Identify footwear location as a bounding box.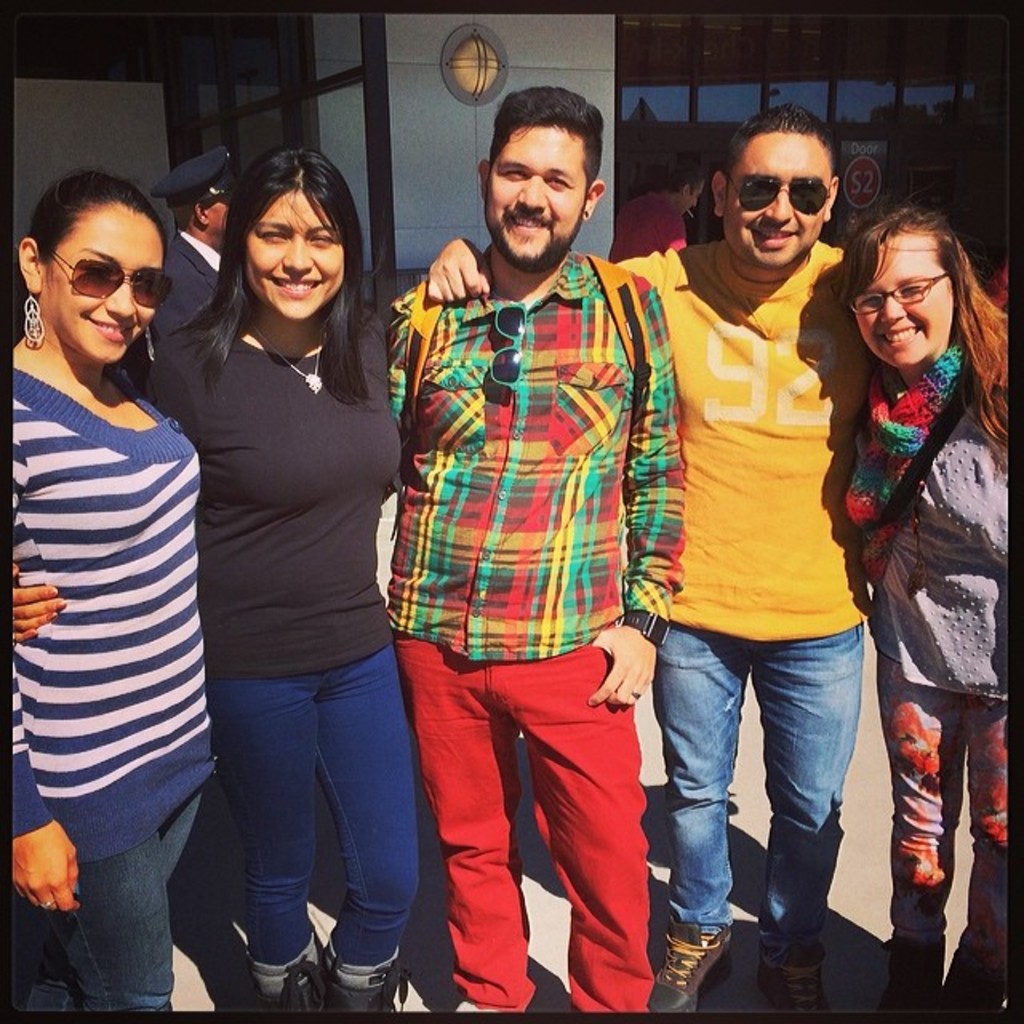
bbox=[250, 939, 331, 1013].
